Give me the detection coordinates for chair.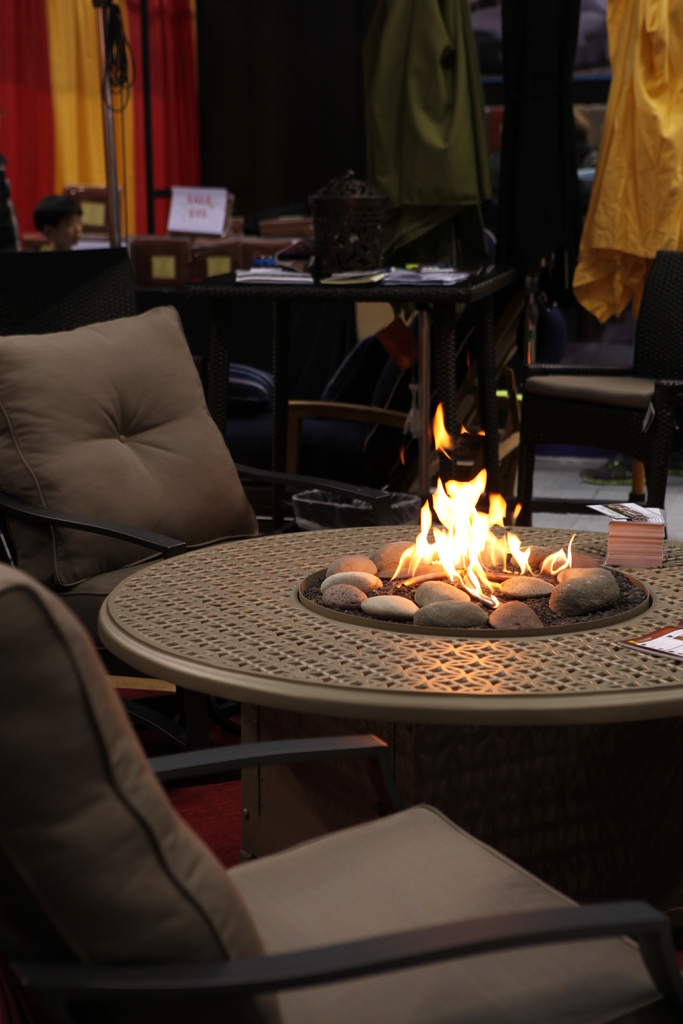
(309, 200, 484, 279).
